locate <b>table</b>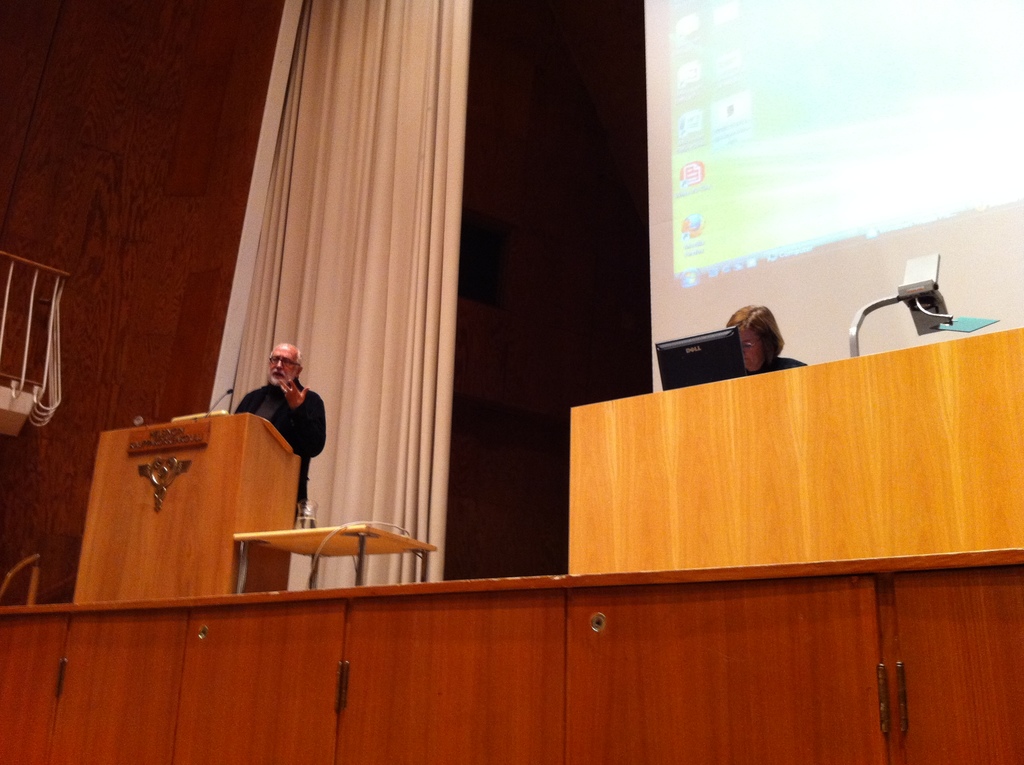
{"left": 529, "top": 358, "right": 1023, "bottom": 612}
